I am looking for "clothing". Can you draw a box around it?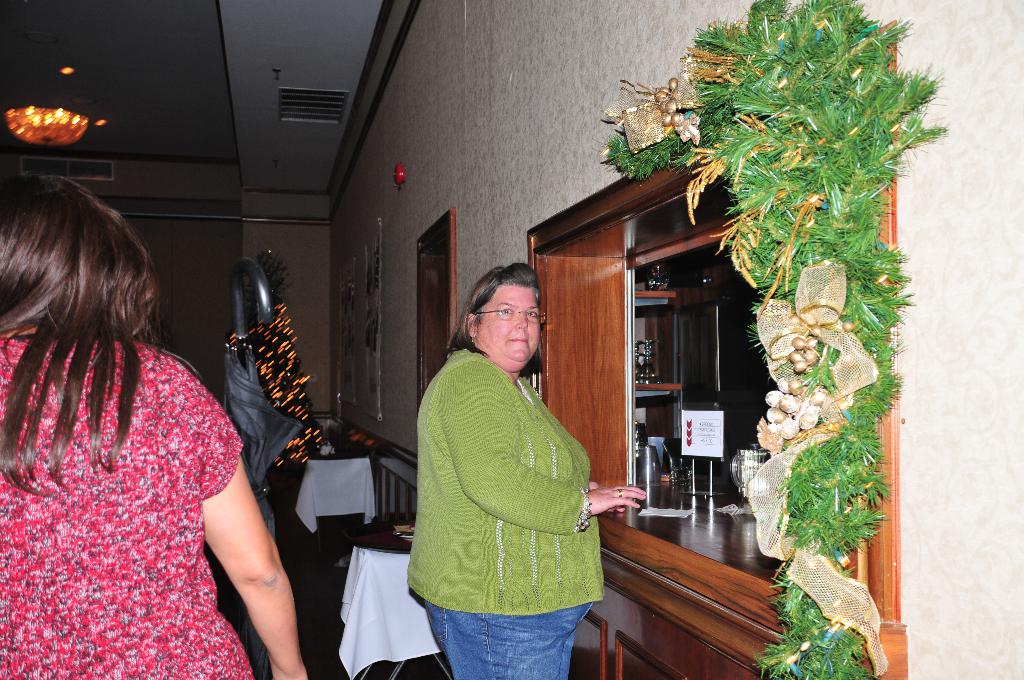
Sure, the bounding box is bbox(404, 316, 607, 657).
